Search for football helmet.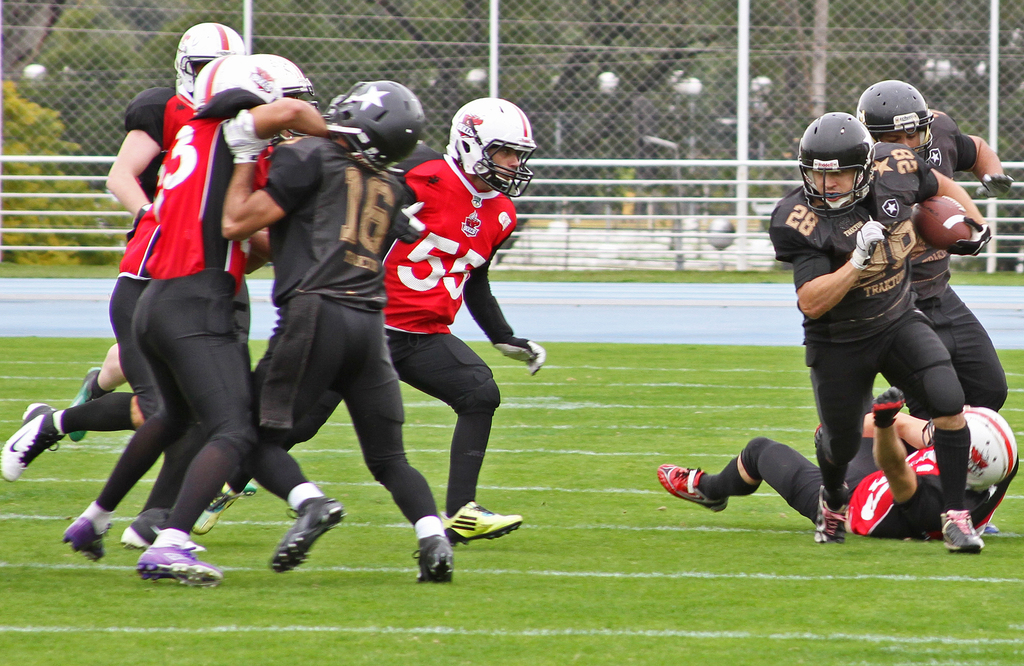
Found at [left=173, top=22, right=246, bottom=100].
